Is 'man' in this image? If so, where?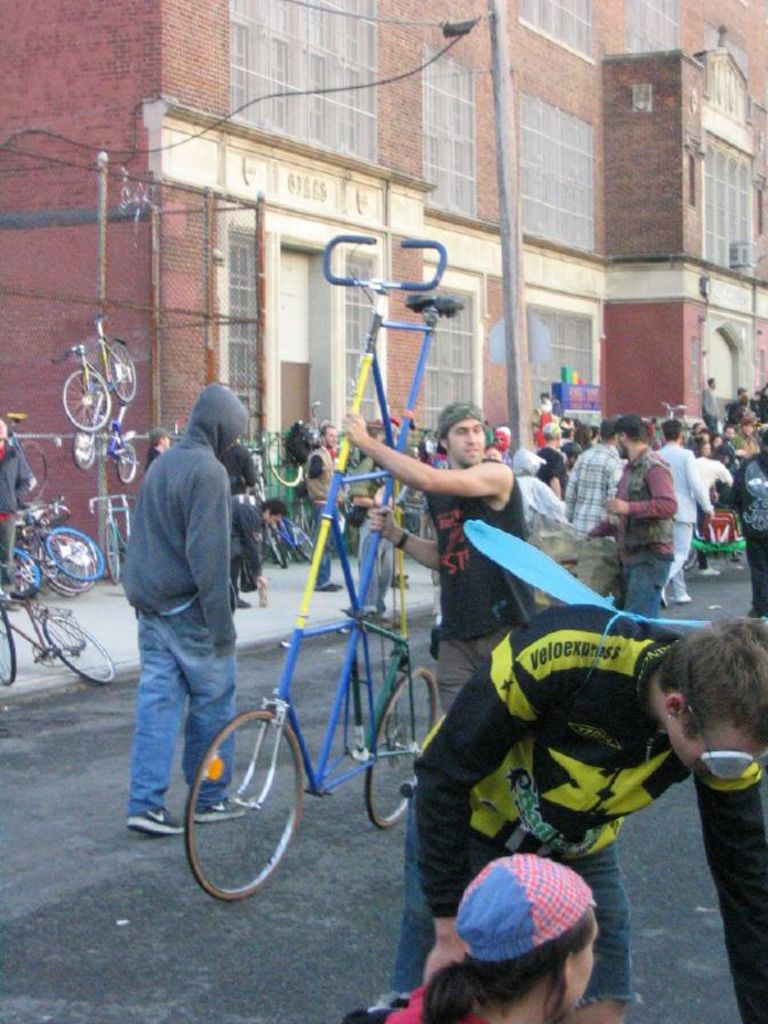
Yes, at [x1=228, y1=497, x2=291, y2=609].
